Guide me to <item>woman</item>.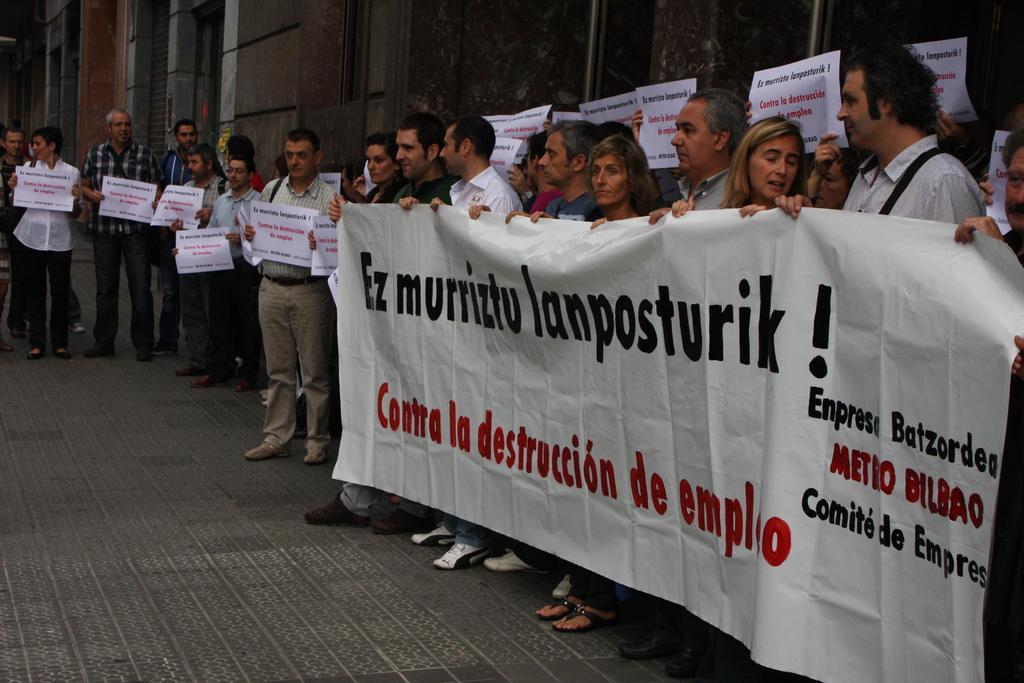
Guidance: [308,133,410,529].
